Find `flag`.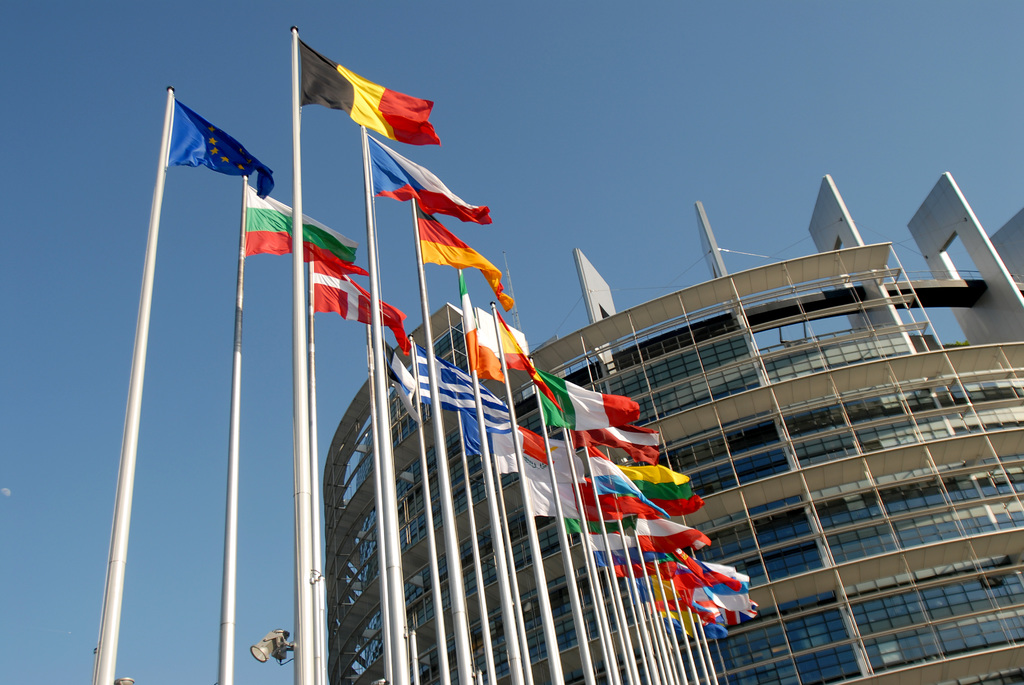
x1=277 y1=31 x2=438 y2=146.
